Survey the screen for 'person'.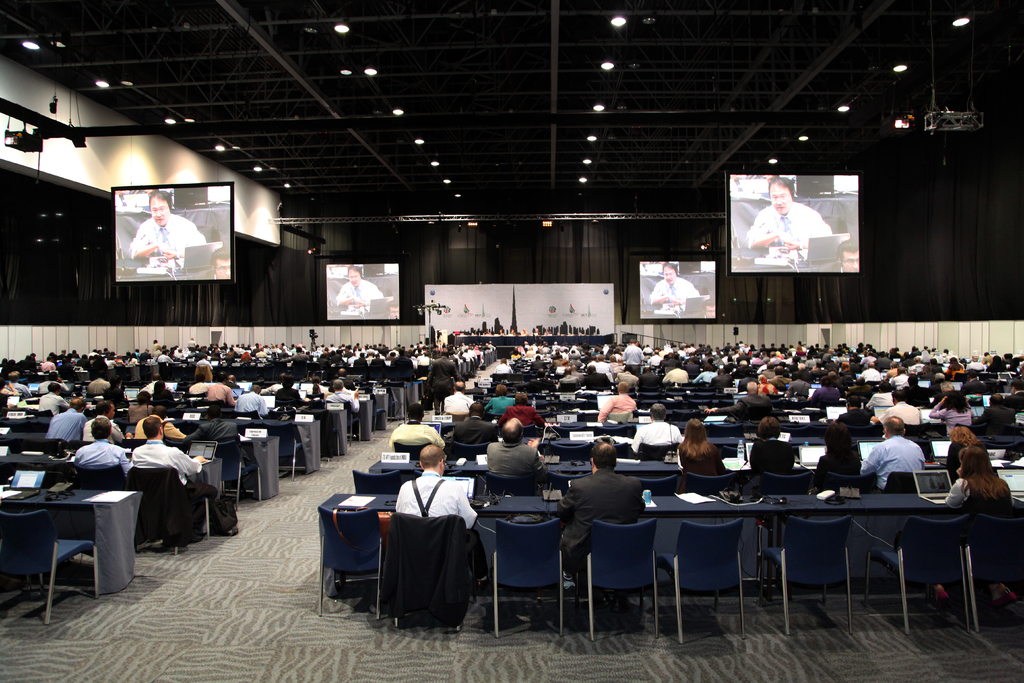
Survey found: left=234, top=385, right=266, bottom=413.
